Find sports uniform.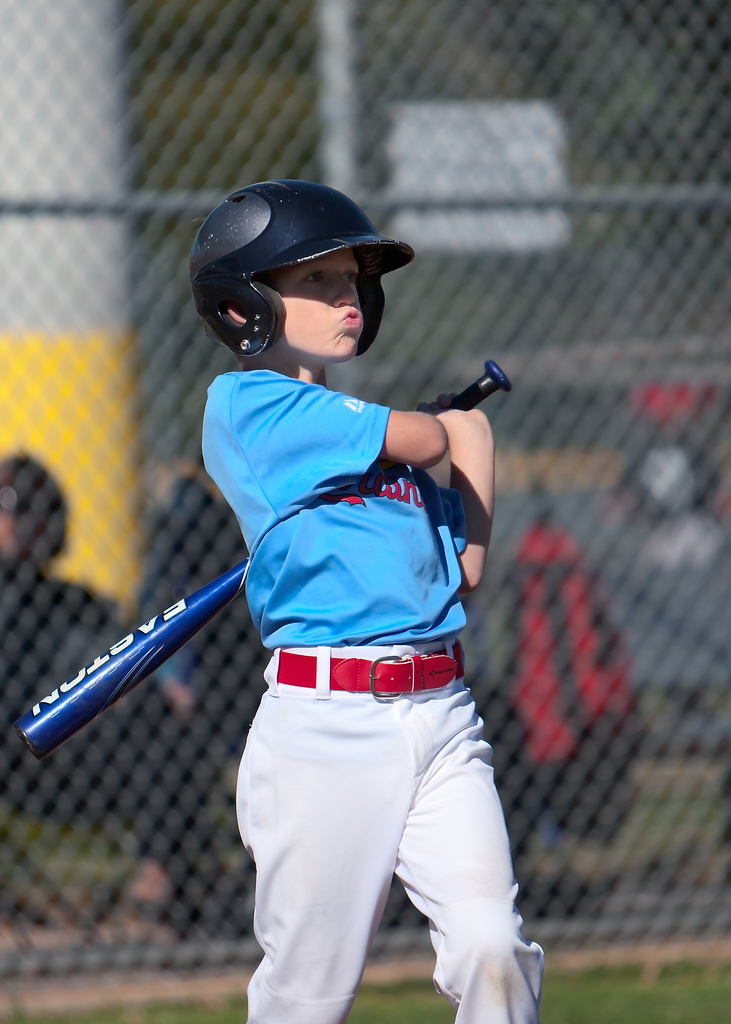
x1=77, y1=192, x2=558, y2=998.
